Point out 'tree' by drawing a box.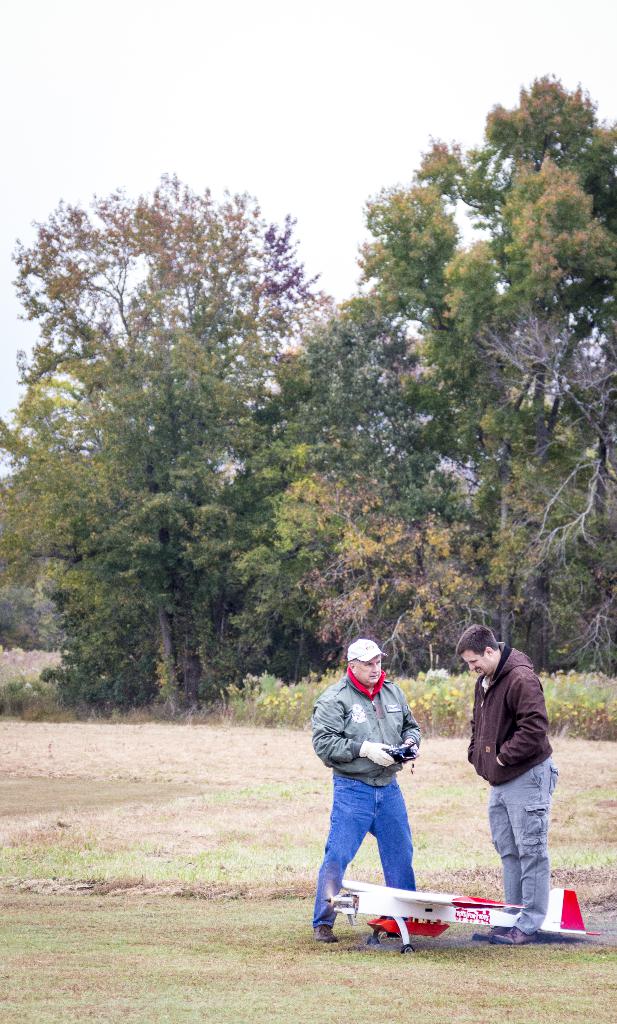
252/75/616/684.
